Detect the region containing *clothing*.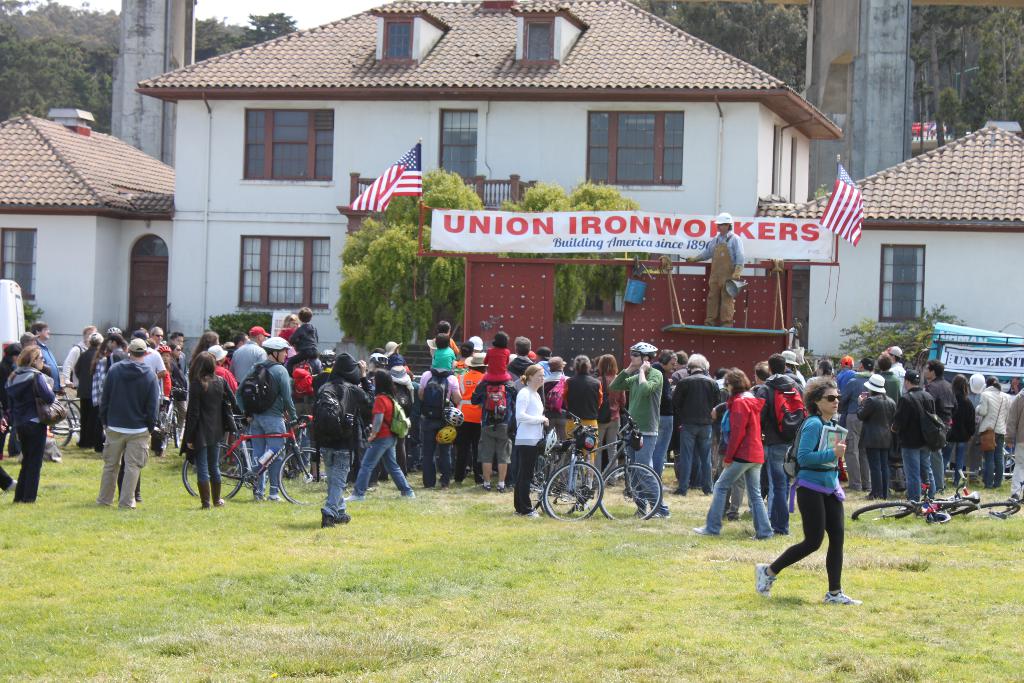
locate(632, 377, 672, 488).
